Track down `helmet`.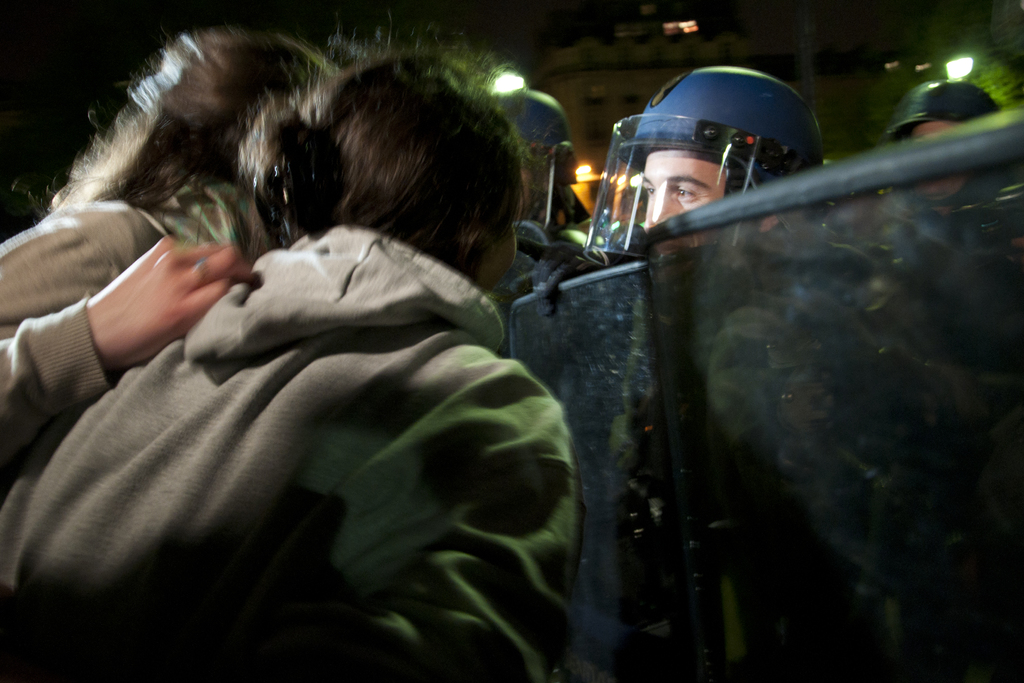
Tracked to x1=582, y1=63, x2=831, y2=263.
